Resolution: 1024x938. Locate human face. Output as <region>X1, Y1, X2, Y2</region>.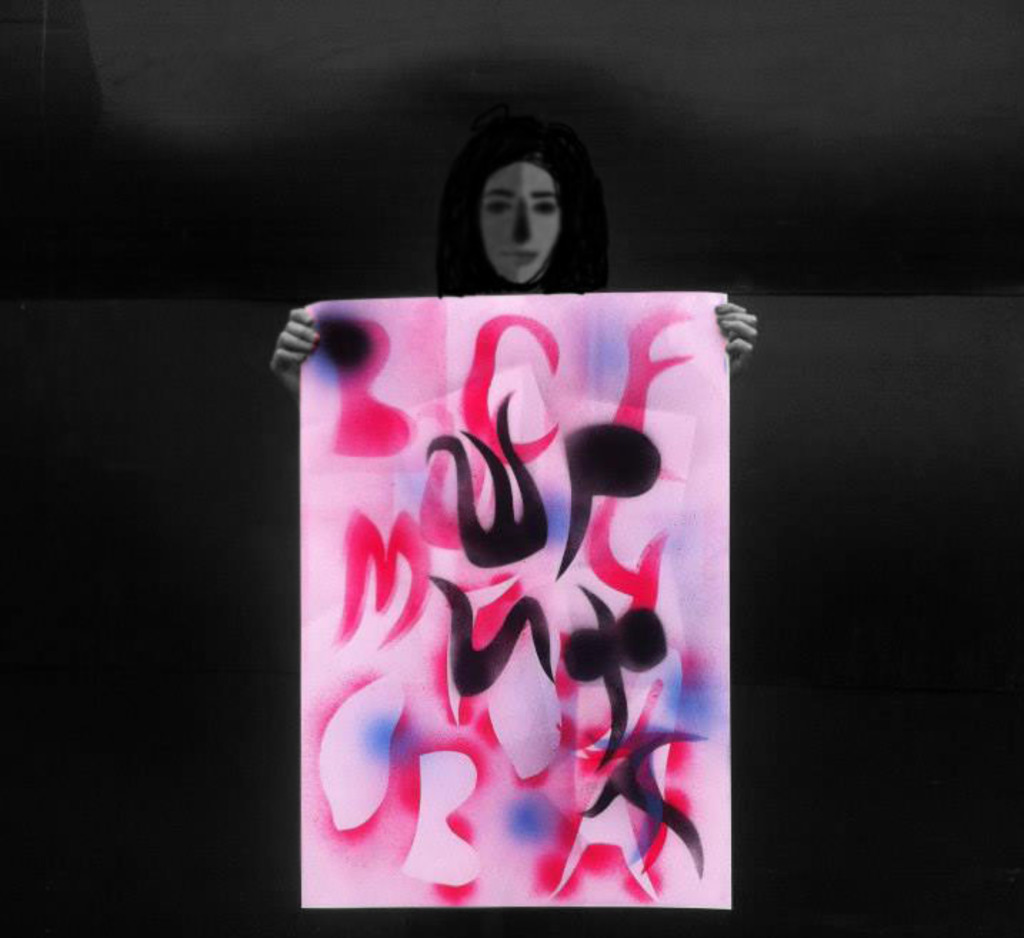
<region>480, 158, 563, 280</region>.
